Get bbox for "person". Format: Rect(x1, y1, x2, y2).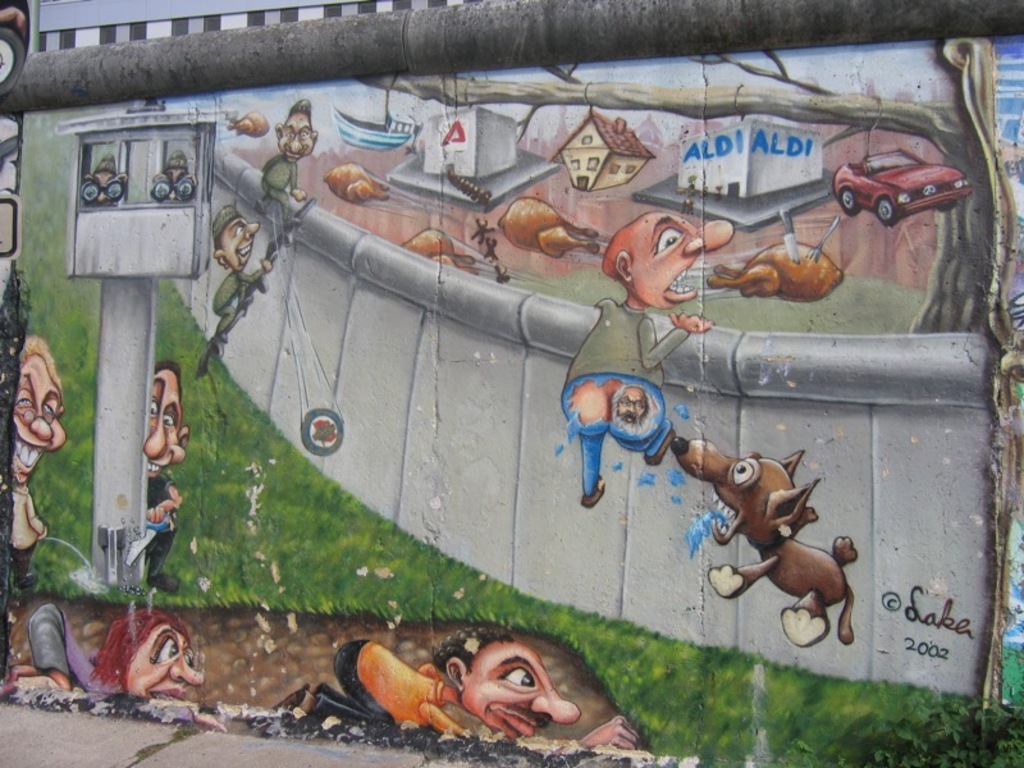
Rect(274, 623, 640, 753).
